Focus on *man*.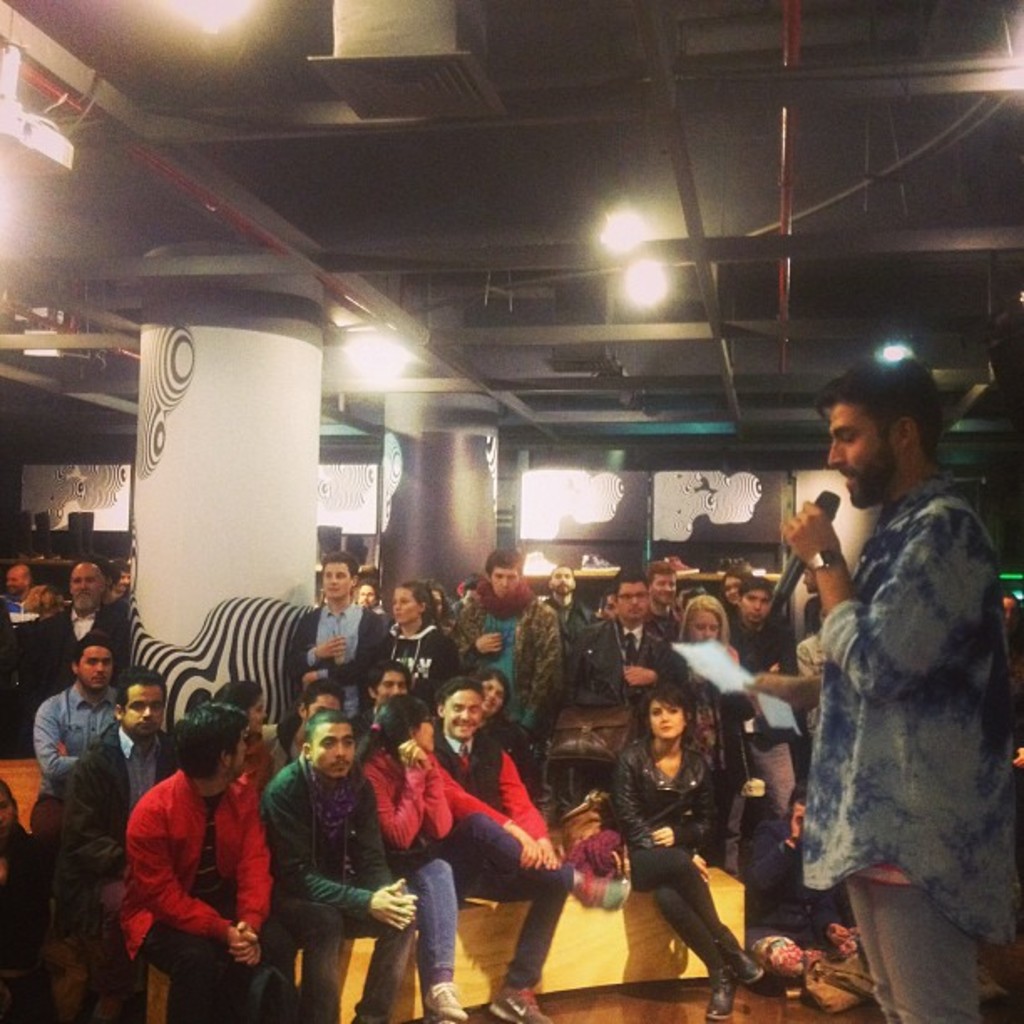
Focused at crop(646, 557, 679, 643).
